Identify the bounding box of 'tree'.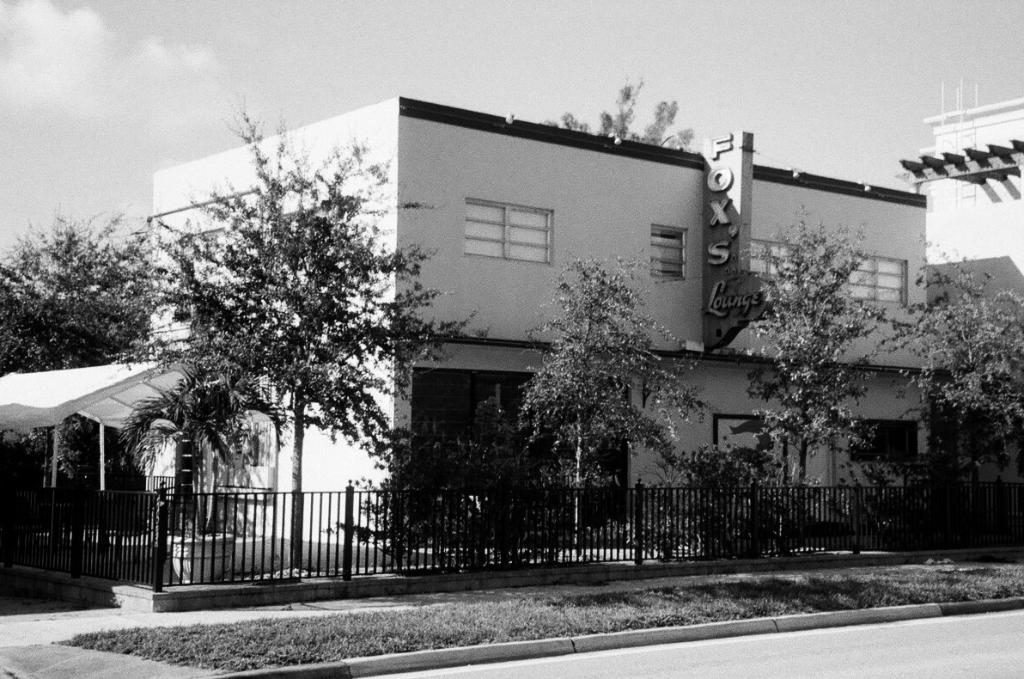
crop(732, 200, 911, 548).
